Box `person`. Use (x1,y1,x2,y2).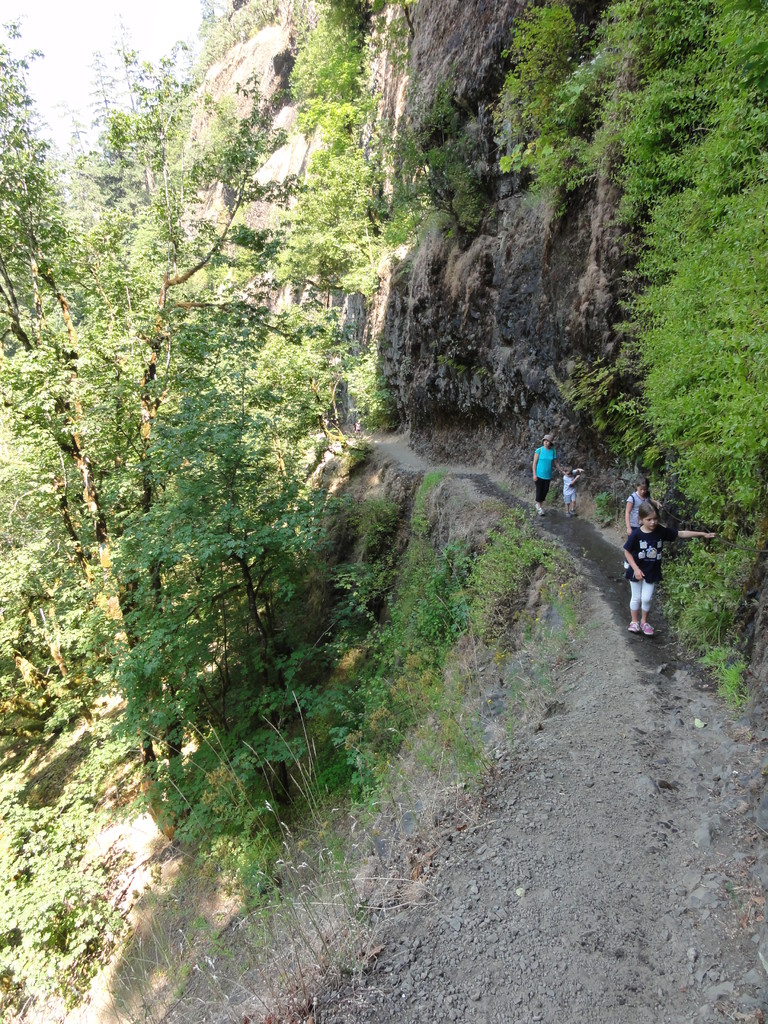
(561,468,580,515).
